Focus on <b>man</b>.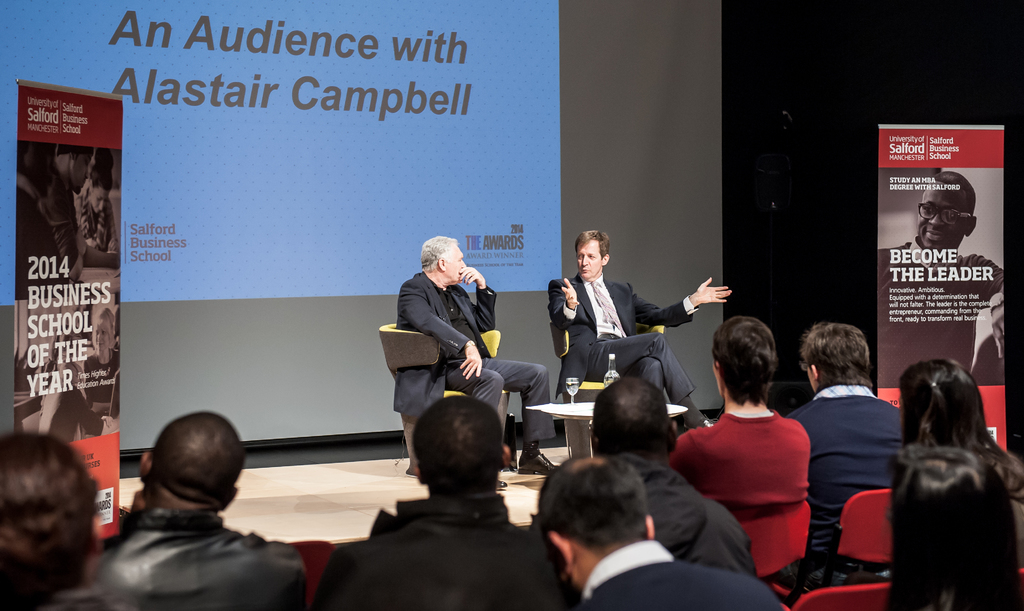
Focused at region(316, 392, 570, 610).
